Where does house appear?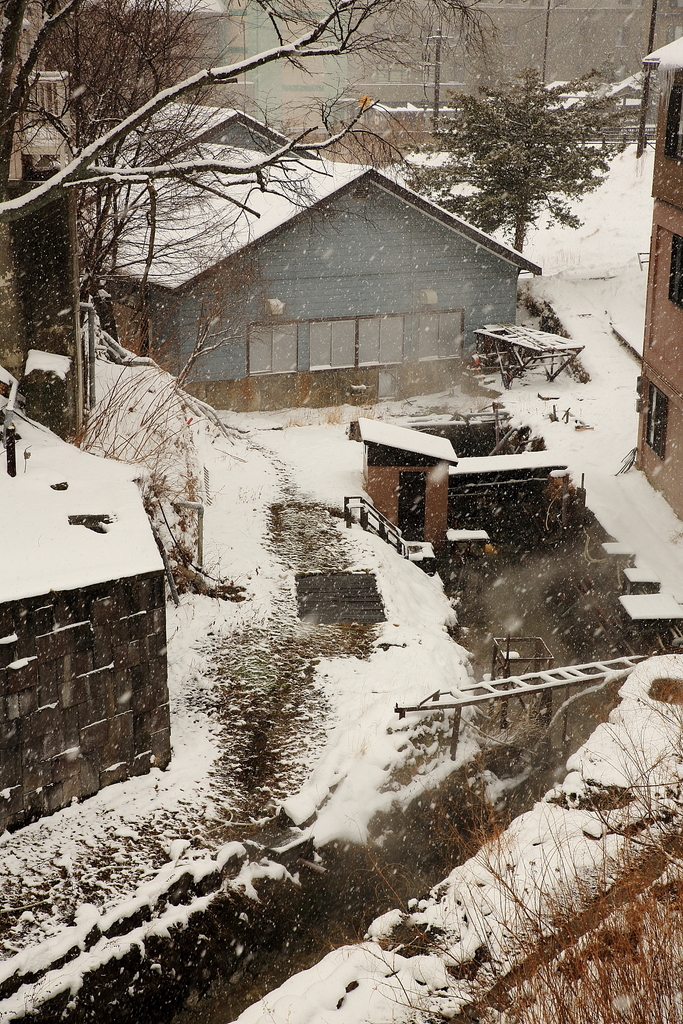
Appears at 126, 132, 546, 426.
